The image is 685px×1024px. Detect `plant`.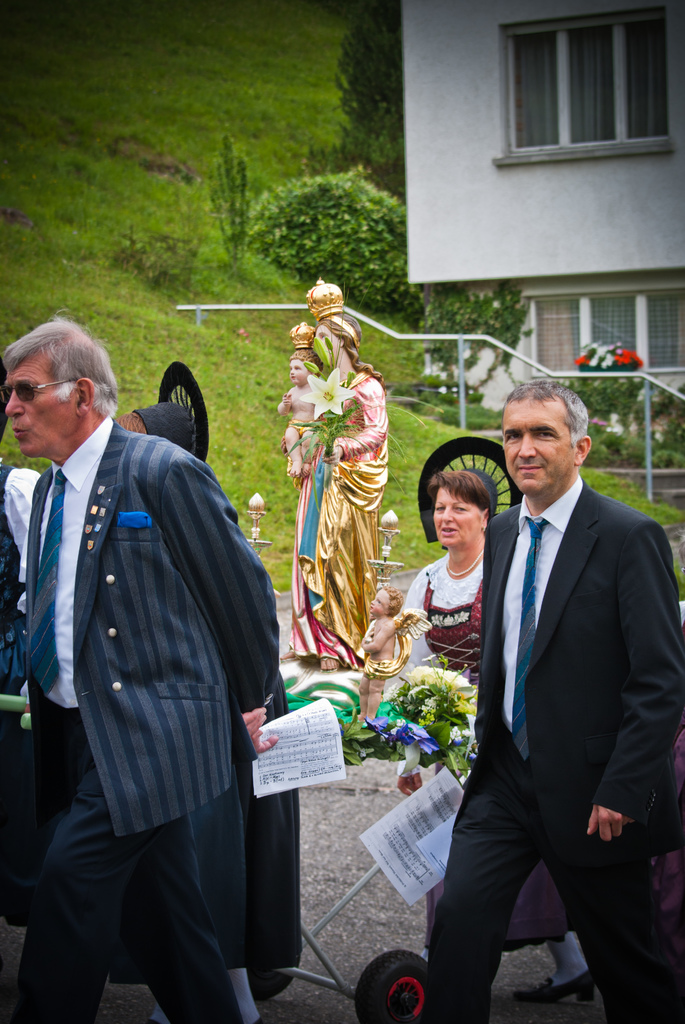
Detection: 574 330 649 457.
